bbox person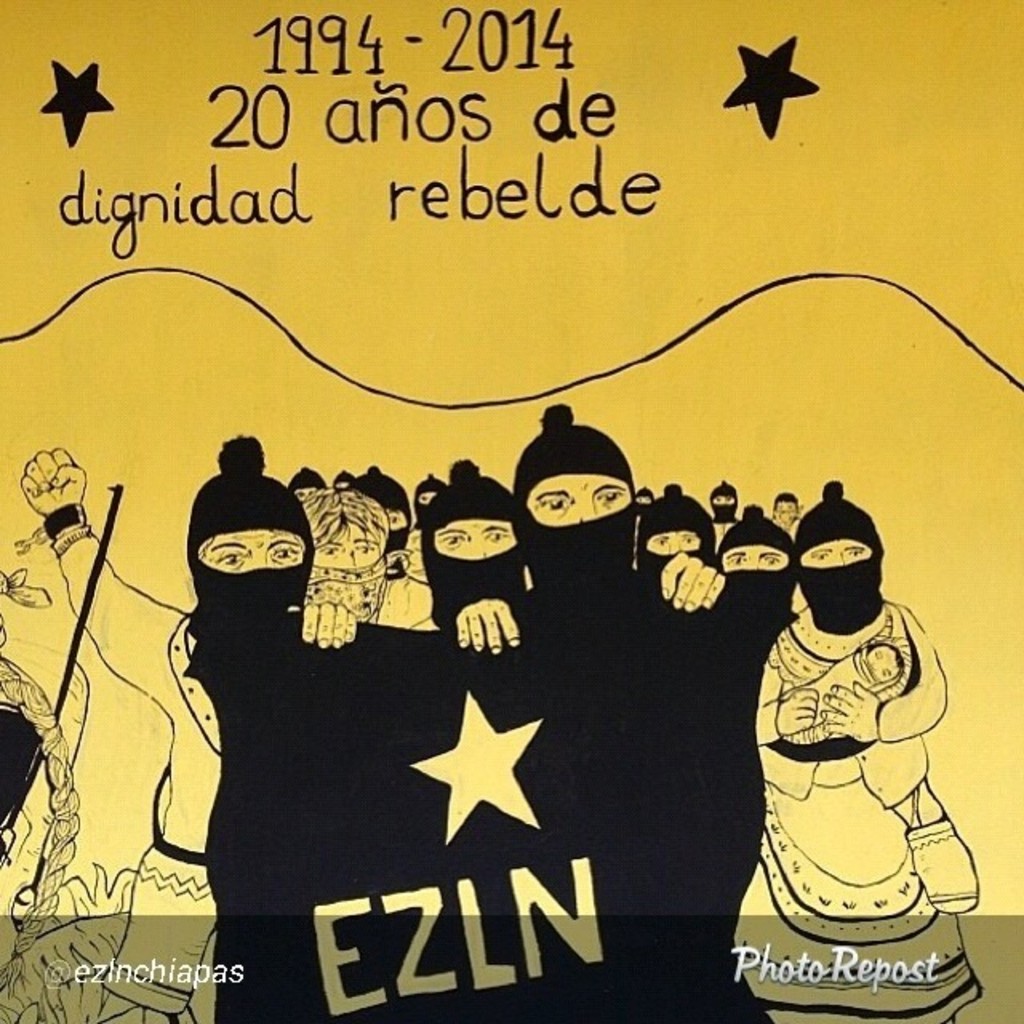
x1=653, y1=533, x2=709, y2=562
